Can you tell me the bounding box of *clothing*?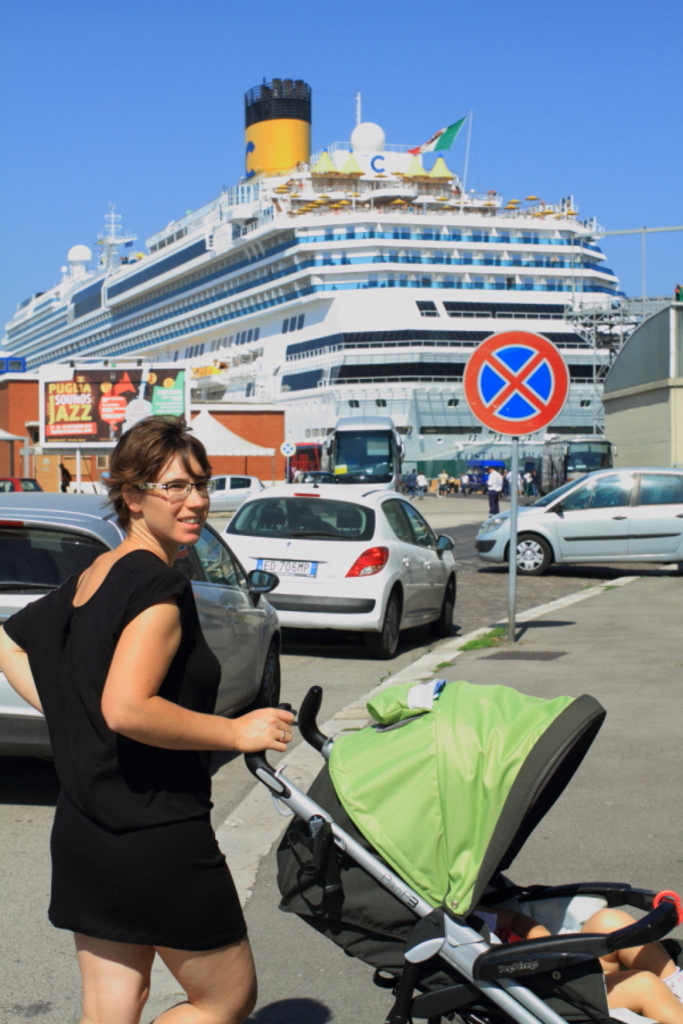
<region>660, 968, 682, 1004</region>.
